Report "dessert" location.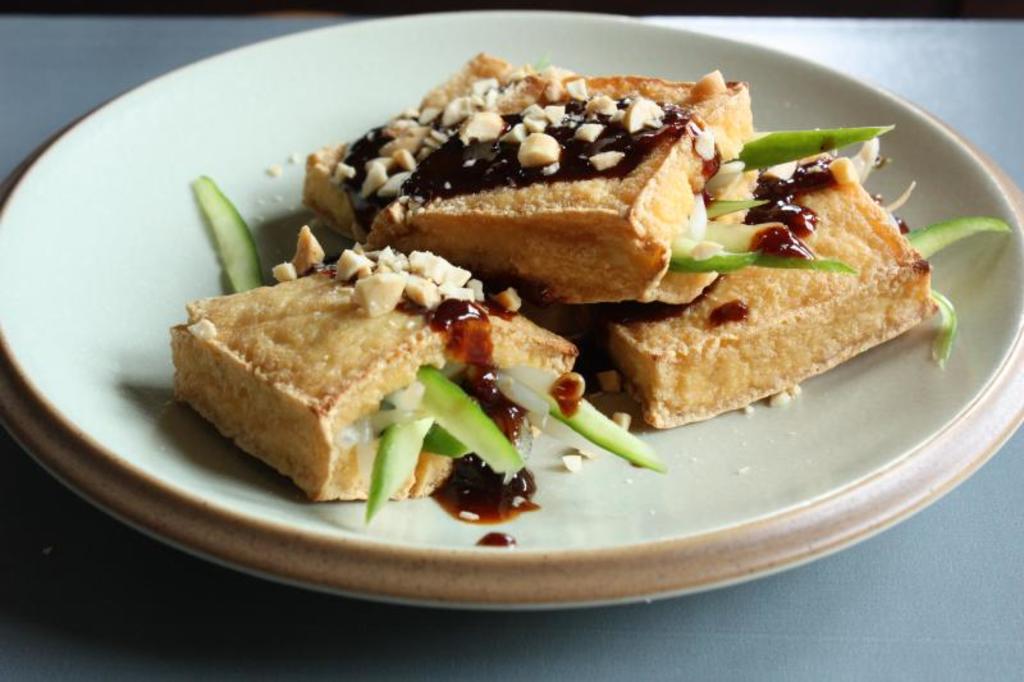
Report: box=[178, 61, 952, 509].
